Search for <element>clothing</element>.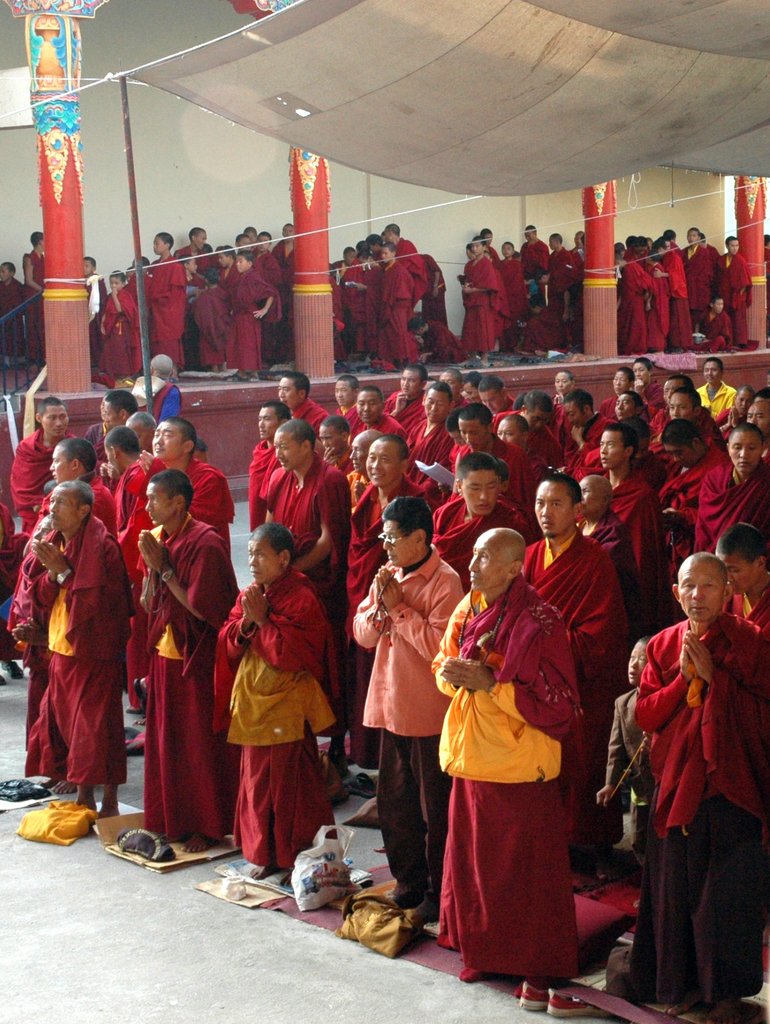
Found at {"x1": 489, "y1": 409, "x2": 559, "y2": 472}.
